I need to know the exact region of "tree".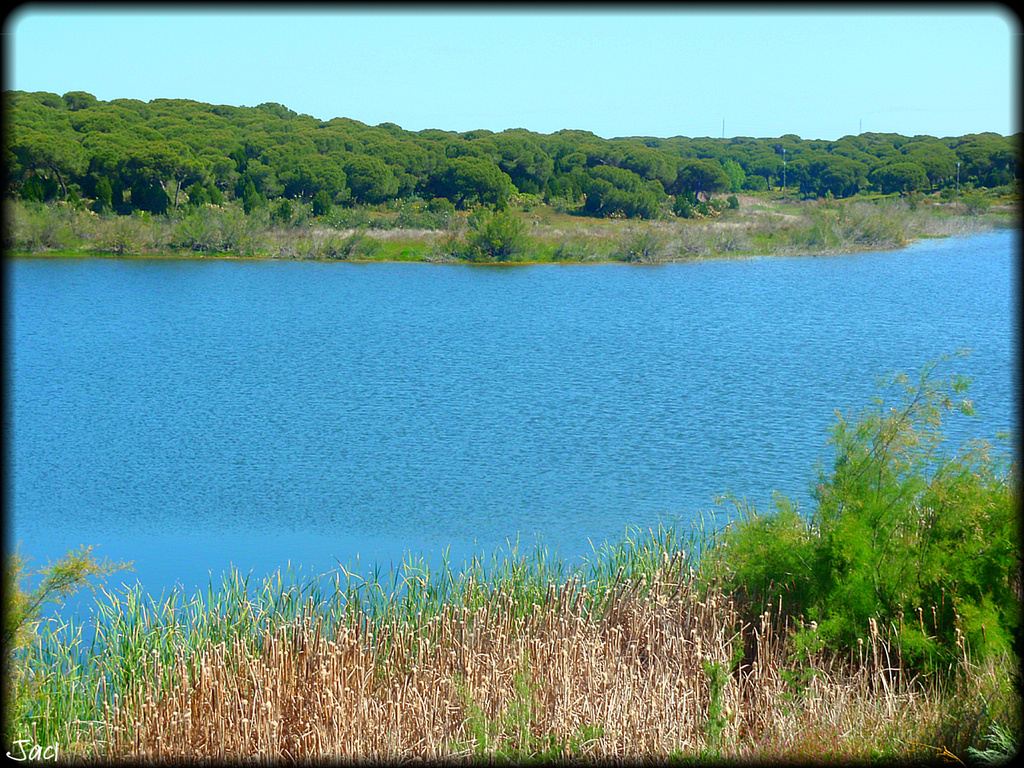
Region: x1=271 y1=129 x2=313 y2=175.
